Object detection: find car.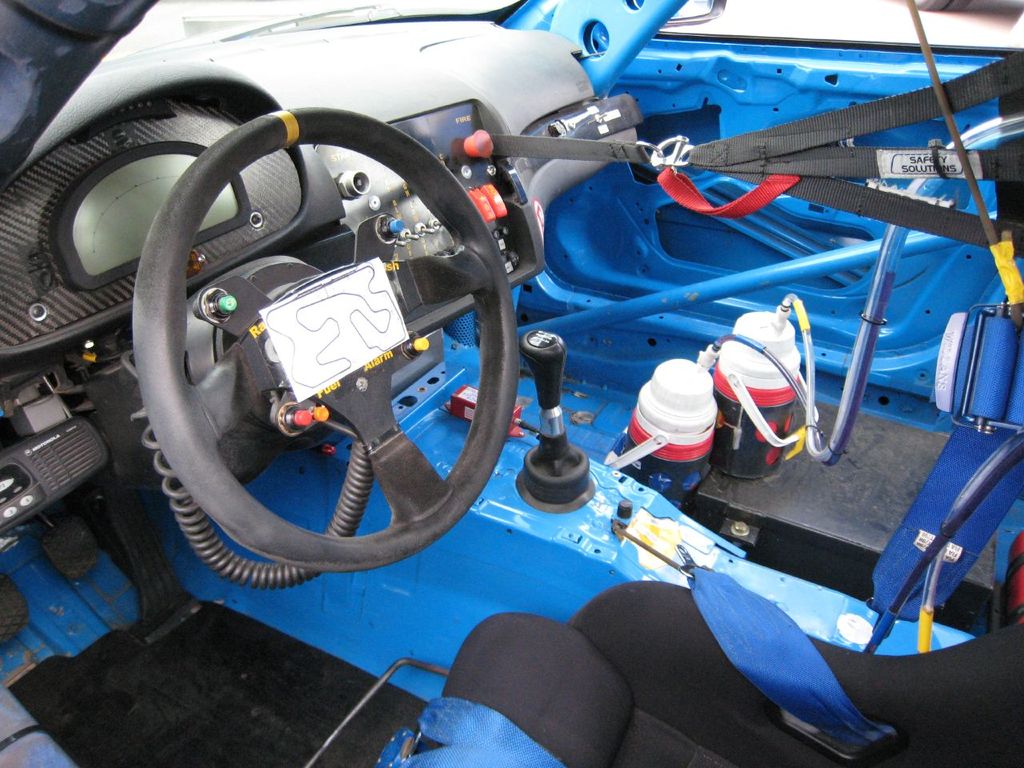
0/0/1023/751.
